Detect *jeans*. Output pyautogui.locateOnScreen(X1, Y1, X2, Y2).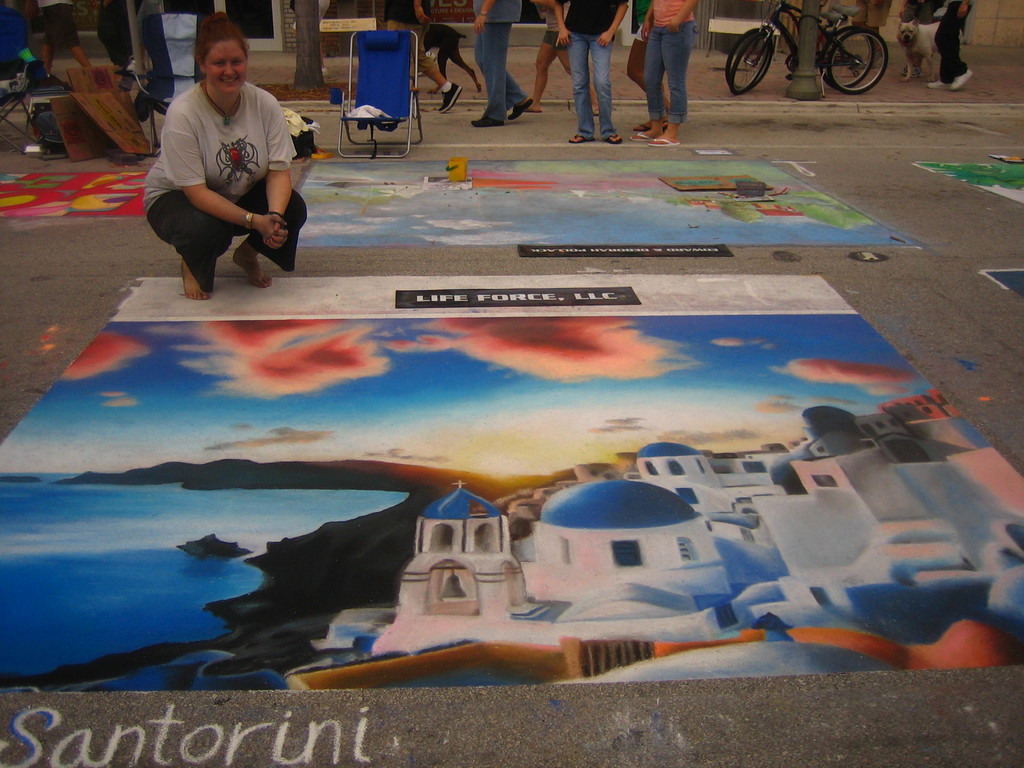
pyautogui.locateOnScreen(941, 2, 982, 62).
